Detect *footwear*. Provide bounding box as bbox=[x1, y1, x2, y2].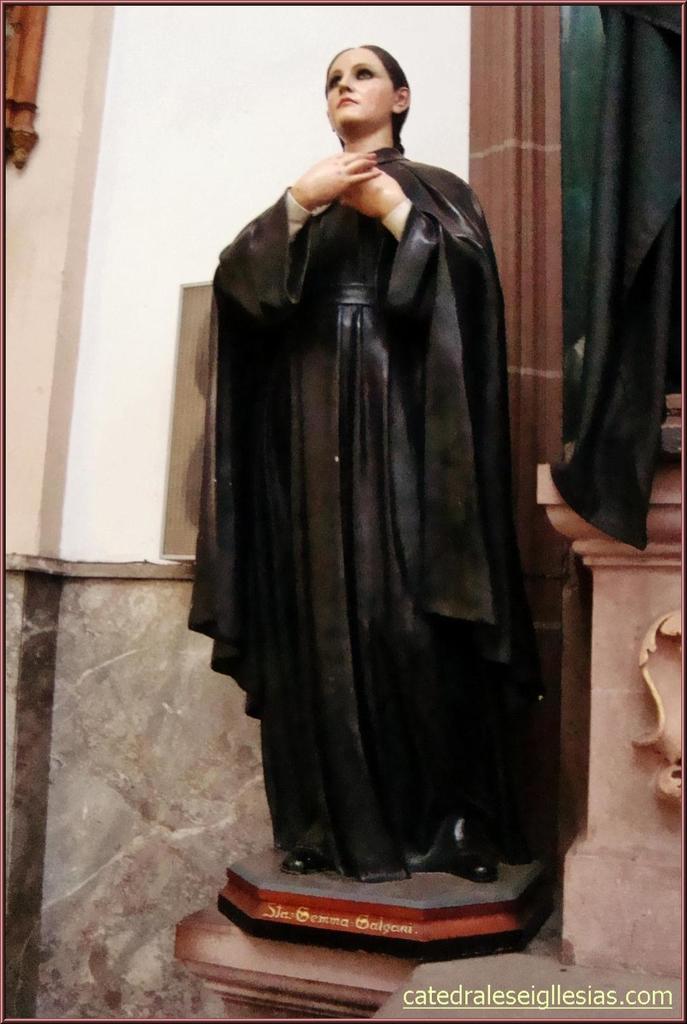
bbox=[282, 852, 334, 877].
